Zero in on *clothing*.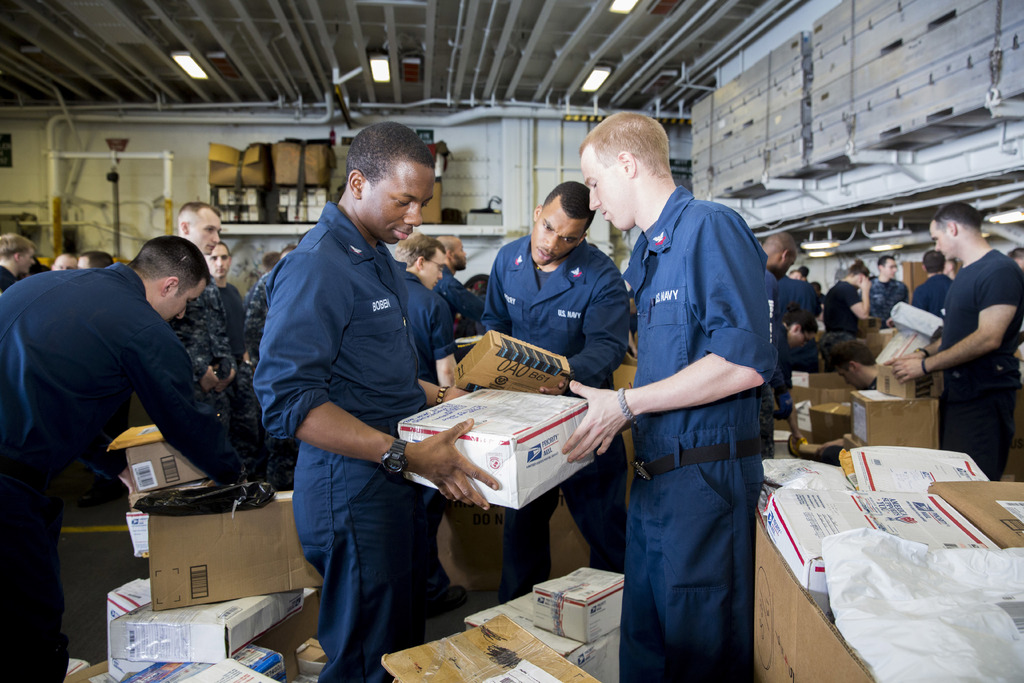
Zeroed in: crop(248, 149, 467, 643).
